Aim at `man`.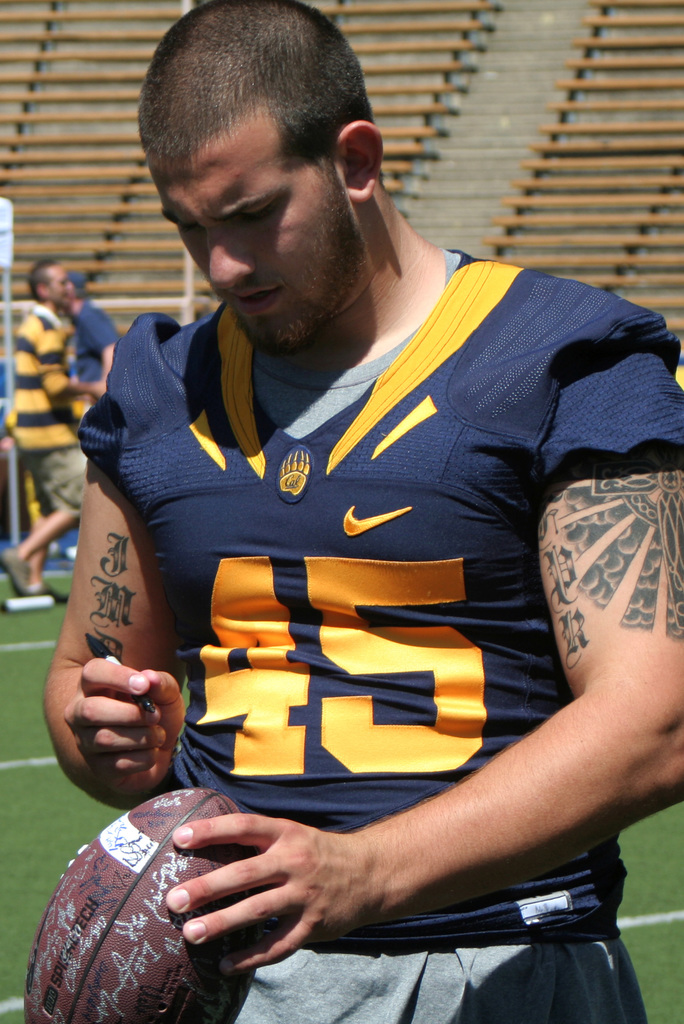
Aimed at 56 262 123 369.
